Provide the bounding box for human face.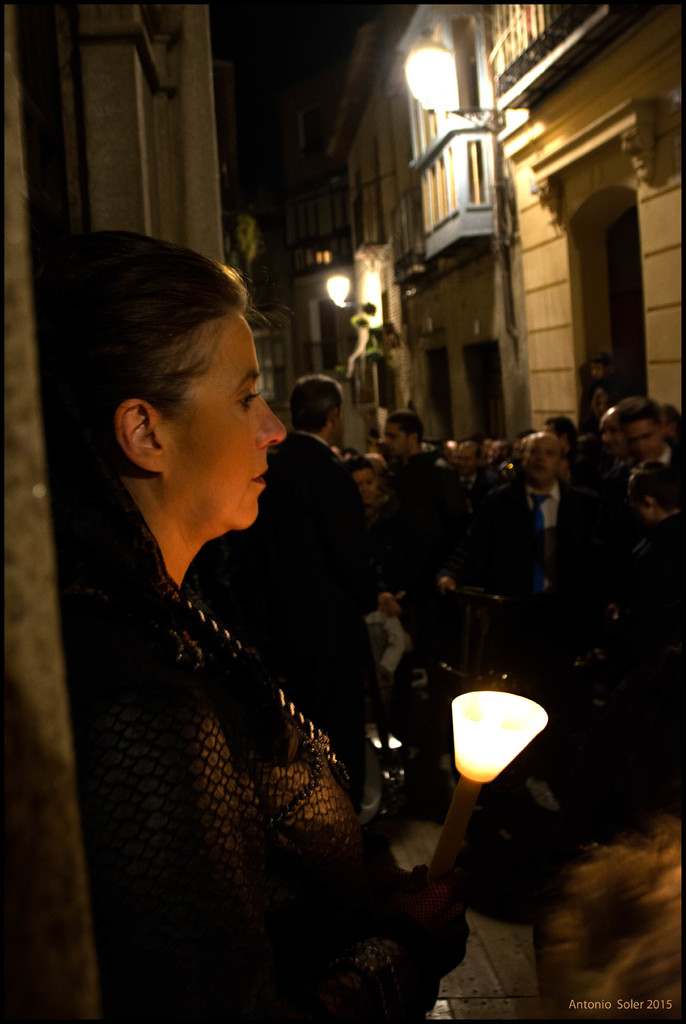
BBox(631, 420, 664, 460).
